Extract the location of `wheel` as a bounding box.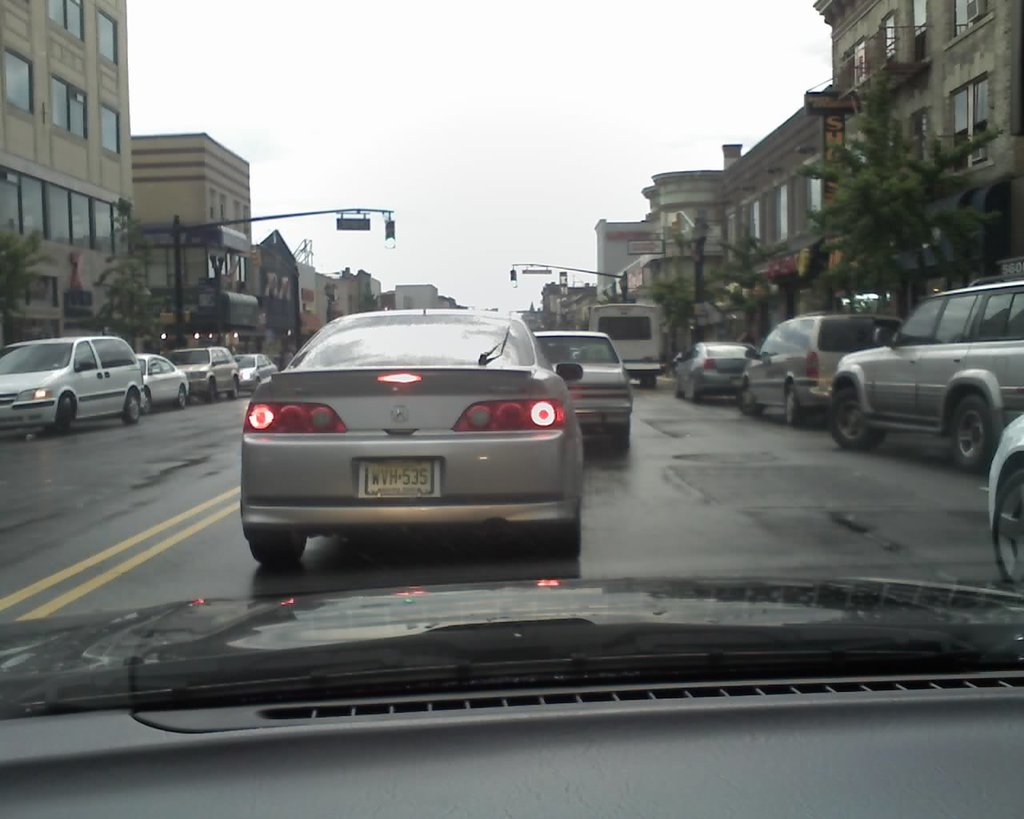
<box>61,397,74,432</box>.
